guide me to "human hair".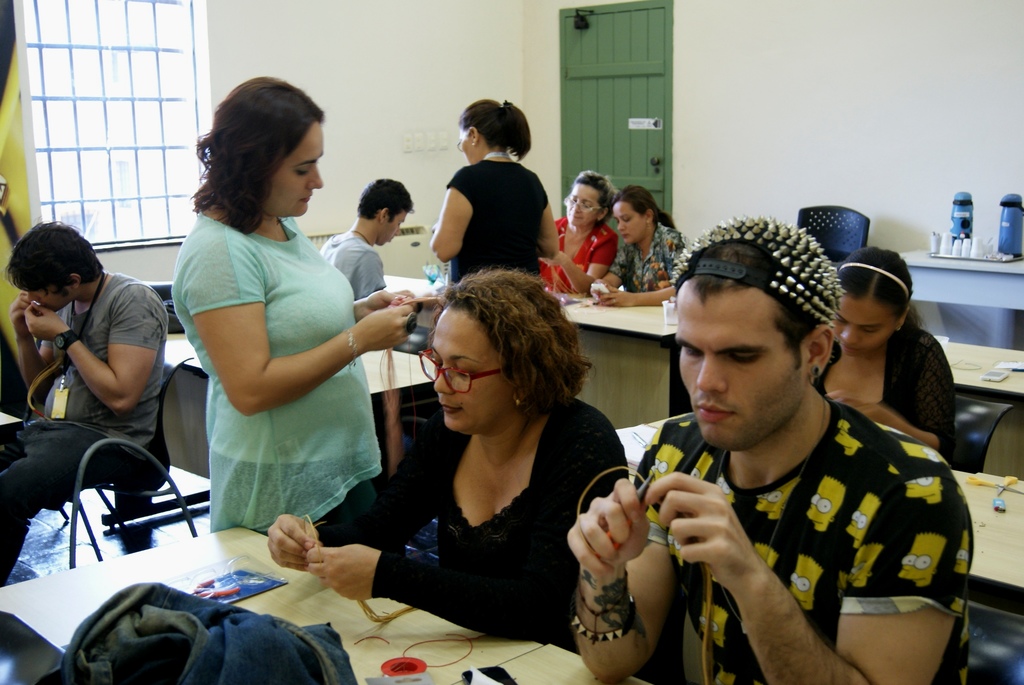
Guidance: box=[614, 182, 681, 225].
